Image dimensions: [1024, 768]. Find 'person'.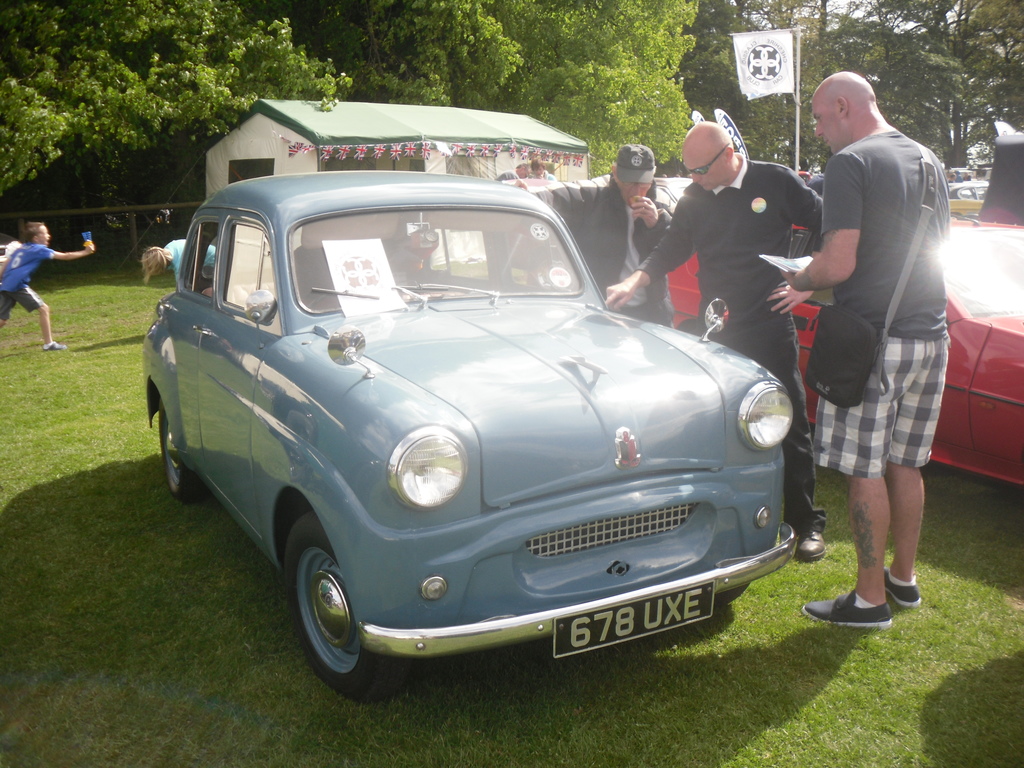
x1=789, y1=31, x2=962, y2=652.
